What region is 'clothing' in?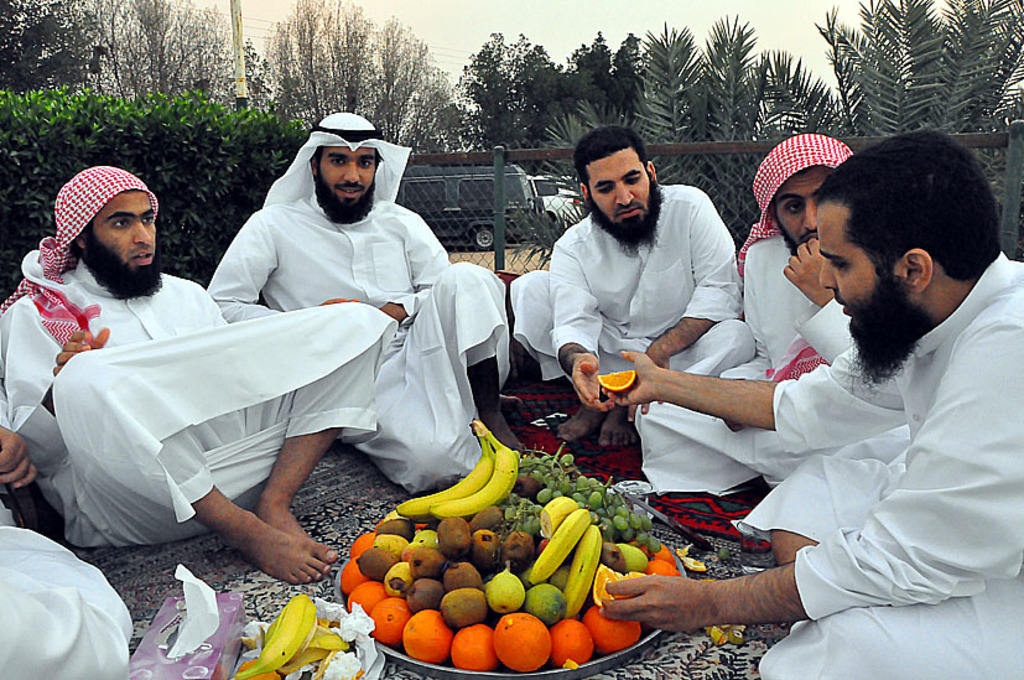
pyautogui.locateOnScreen(501, 170, 752, 442).
